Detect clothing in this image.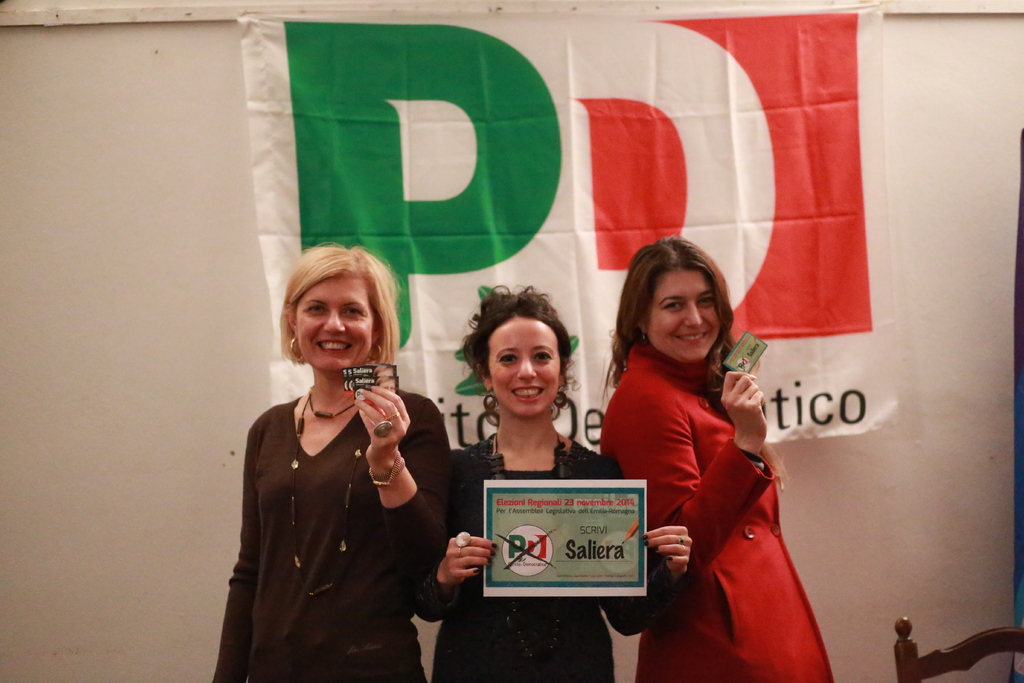
Detection: <bbox>218, 350, 446, 671</bbox>.
